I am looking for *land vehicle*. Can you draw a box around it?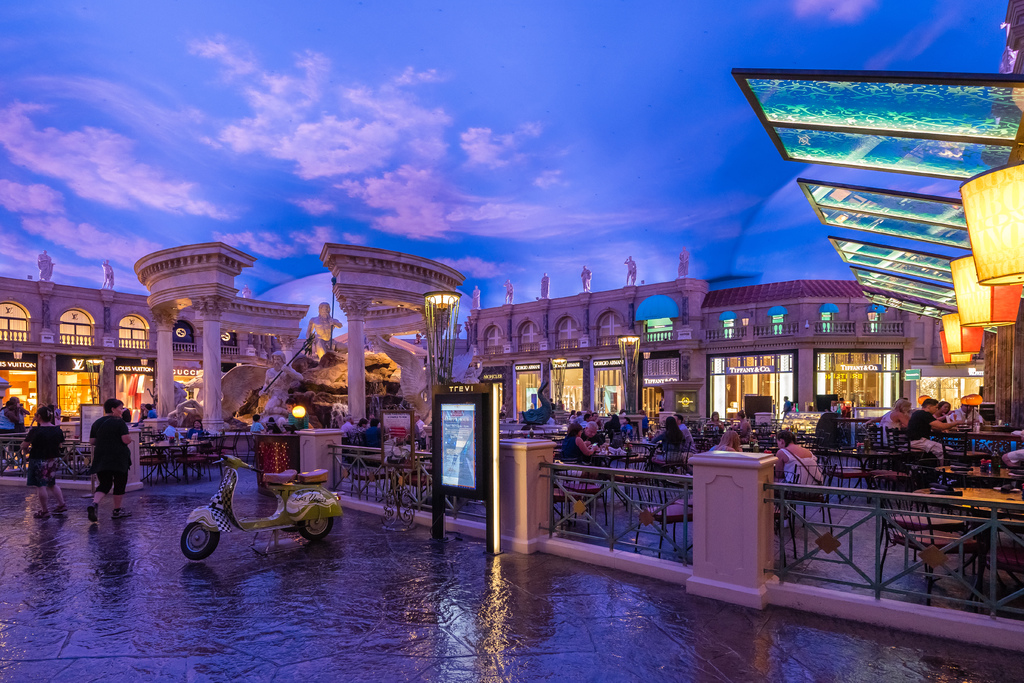
Sure, the bounding box is left=182, top=451, right=345, bottom=562.
